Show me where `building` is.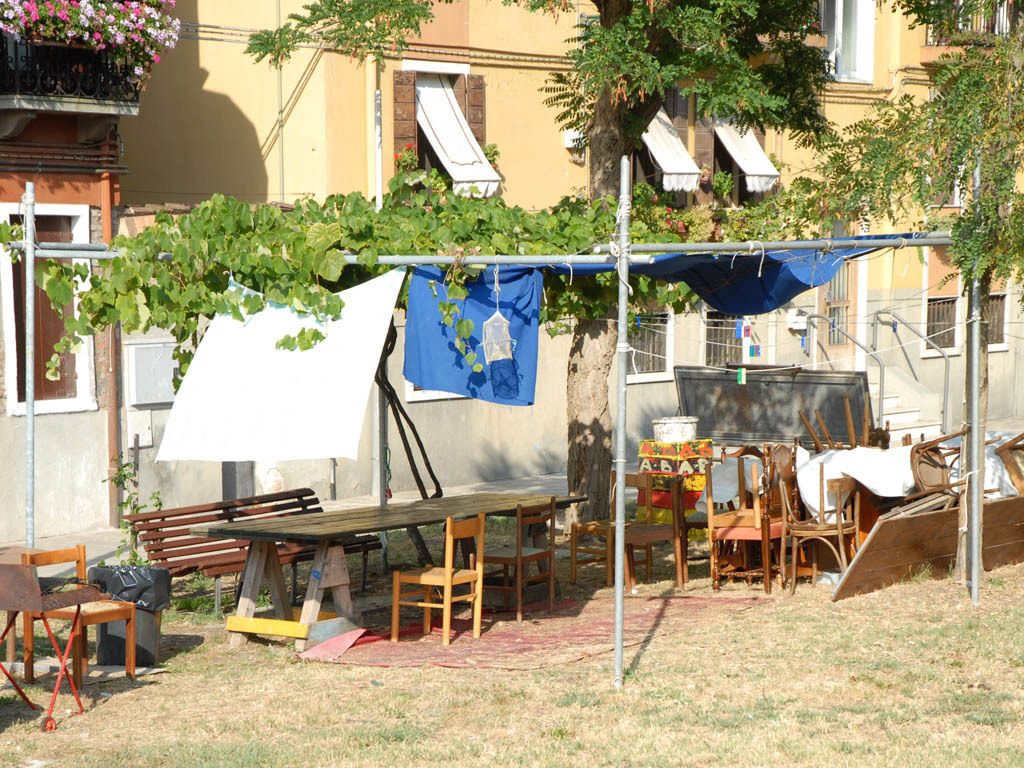
`building` is at pyautogui.locateOnScreen(0, 0, 1023, 548).
